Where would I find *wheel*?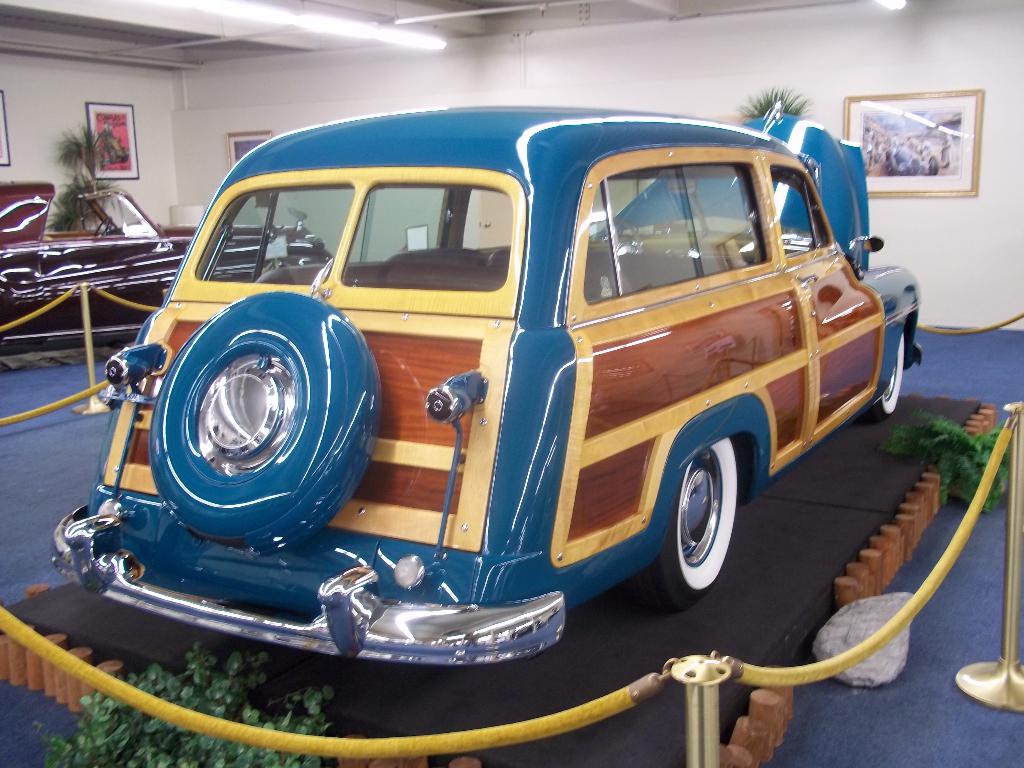
At bbox(666, 435, 751, 607).
